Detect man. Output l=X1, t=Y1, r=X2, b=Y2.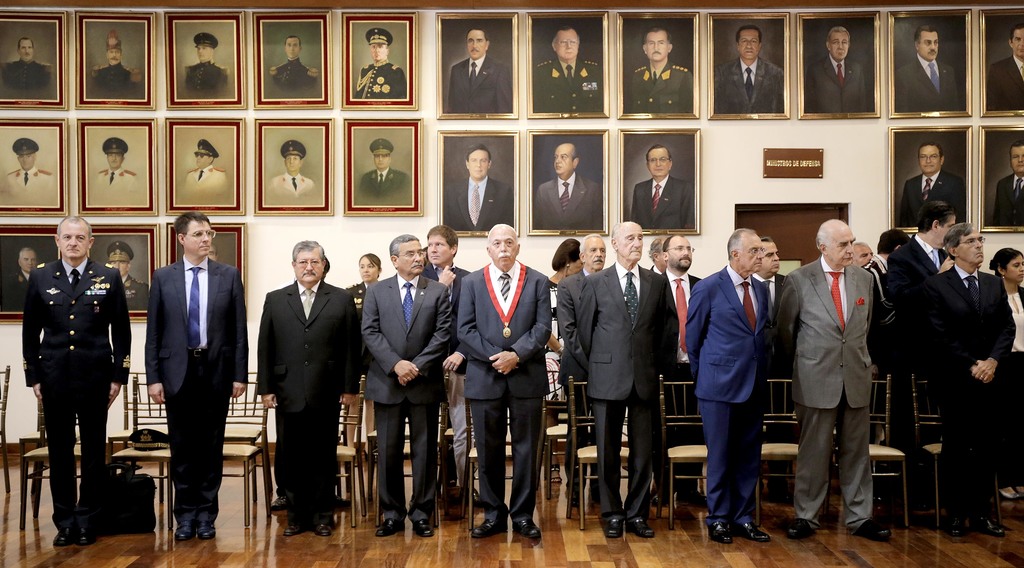
l=95, t=138, r=131, b=191.
